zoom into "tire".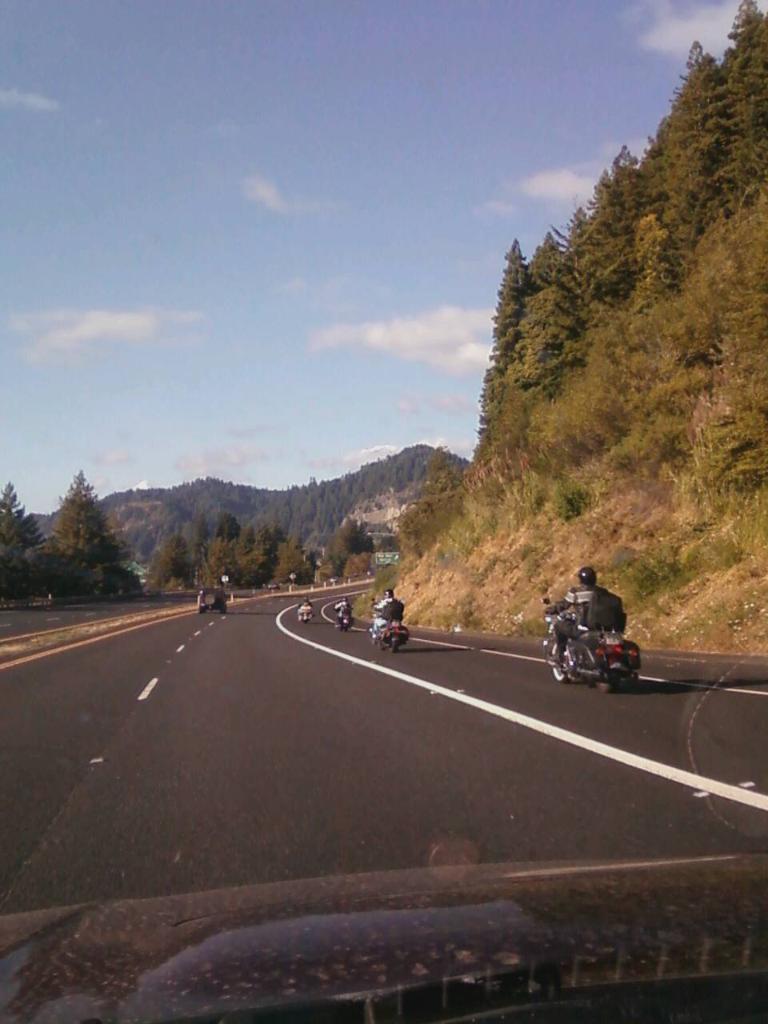
Zoom target: locate(340, 623, 349, 634).
